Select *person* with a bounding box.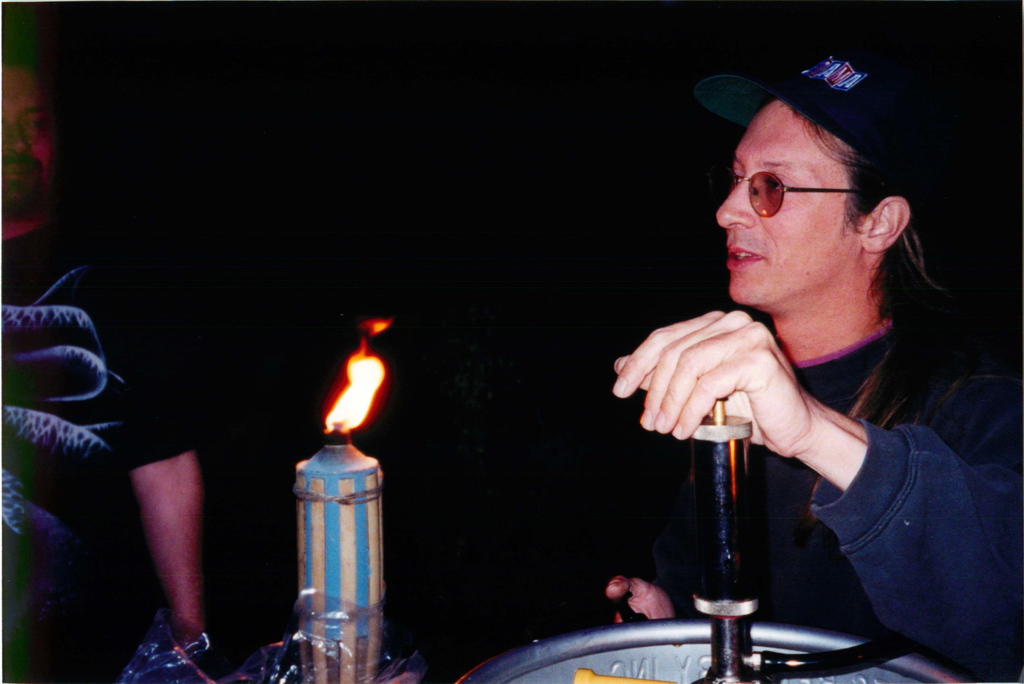
detection(0, 64, 203, 683).
